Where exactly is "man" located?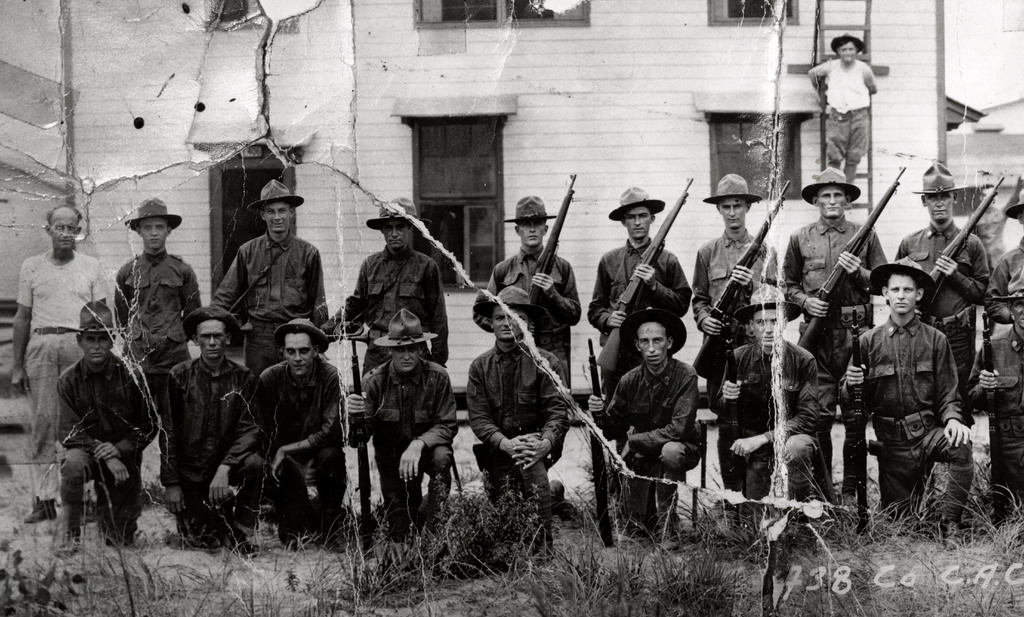
Its bounding box is x1=690 y1=171 x2=786 y2=488.
